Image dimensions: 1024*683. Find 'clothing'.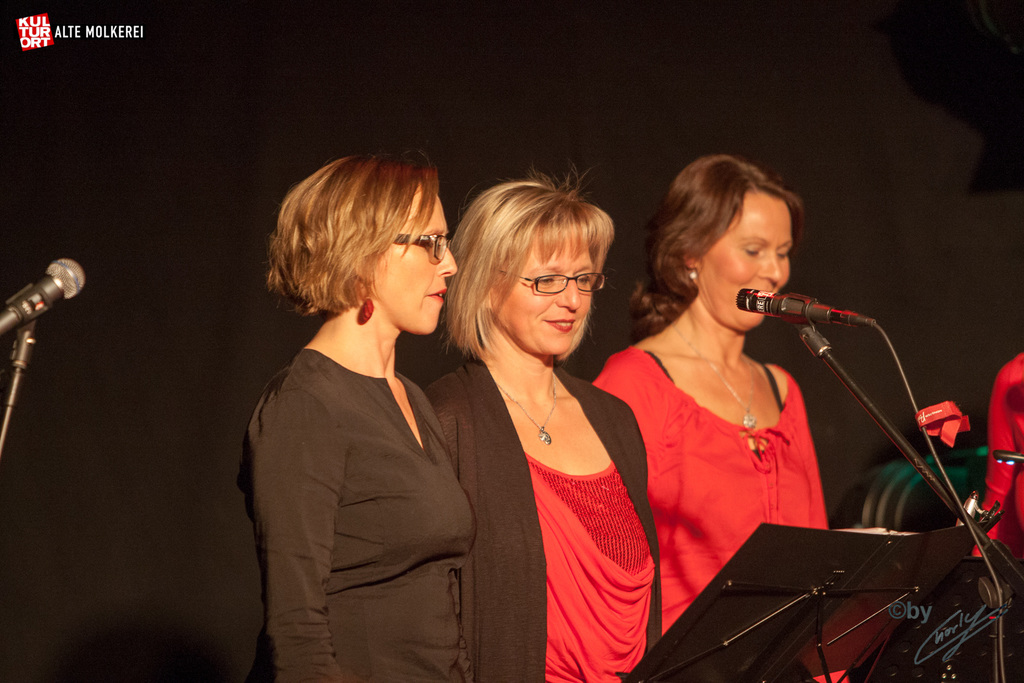
421 351 660 682.
